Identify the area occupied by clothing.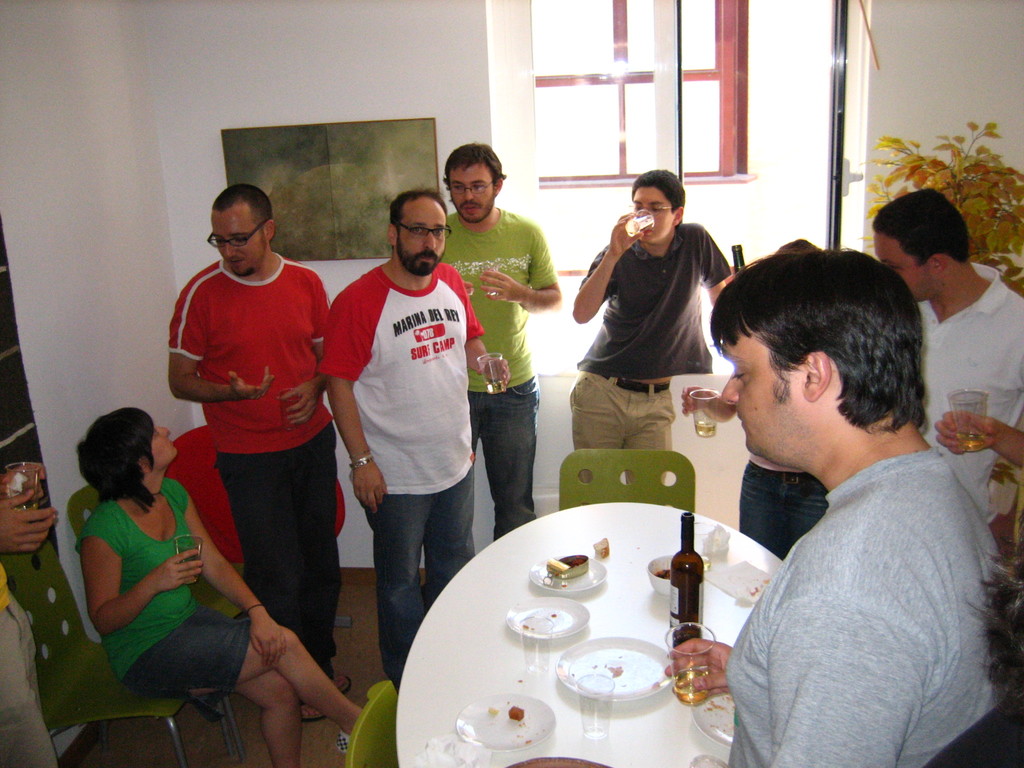
Area: left=316, top=256, right=482, bottom=689.
